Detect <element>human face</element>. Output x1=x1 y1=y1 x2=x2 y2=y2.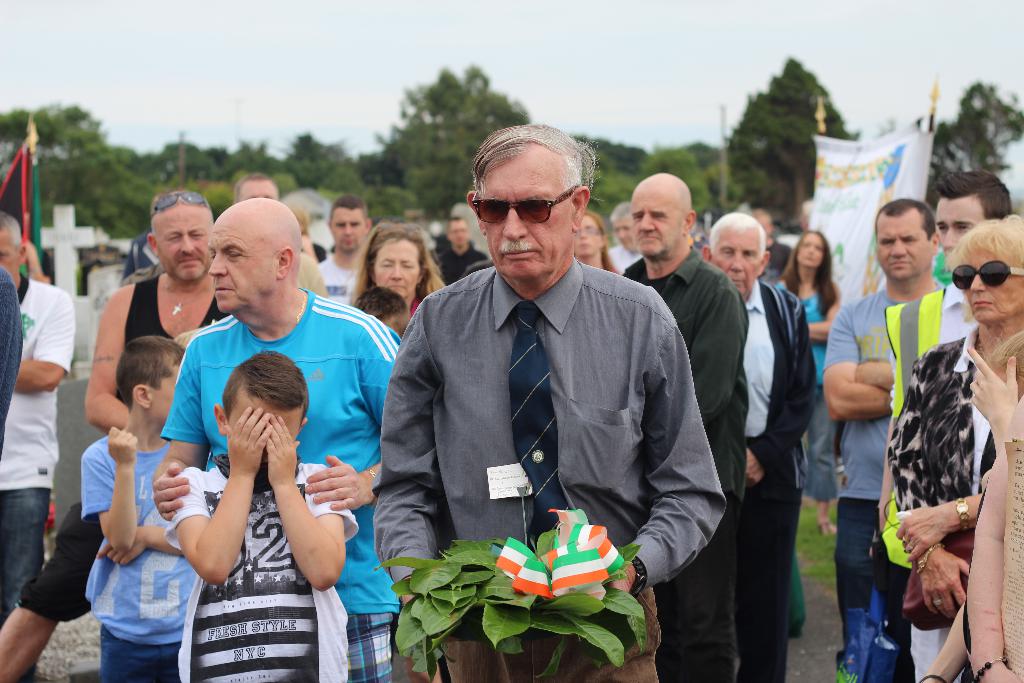
x1=714 y1=235 x2=760 y2=294.
